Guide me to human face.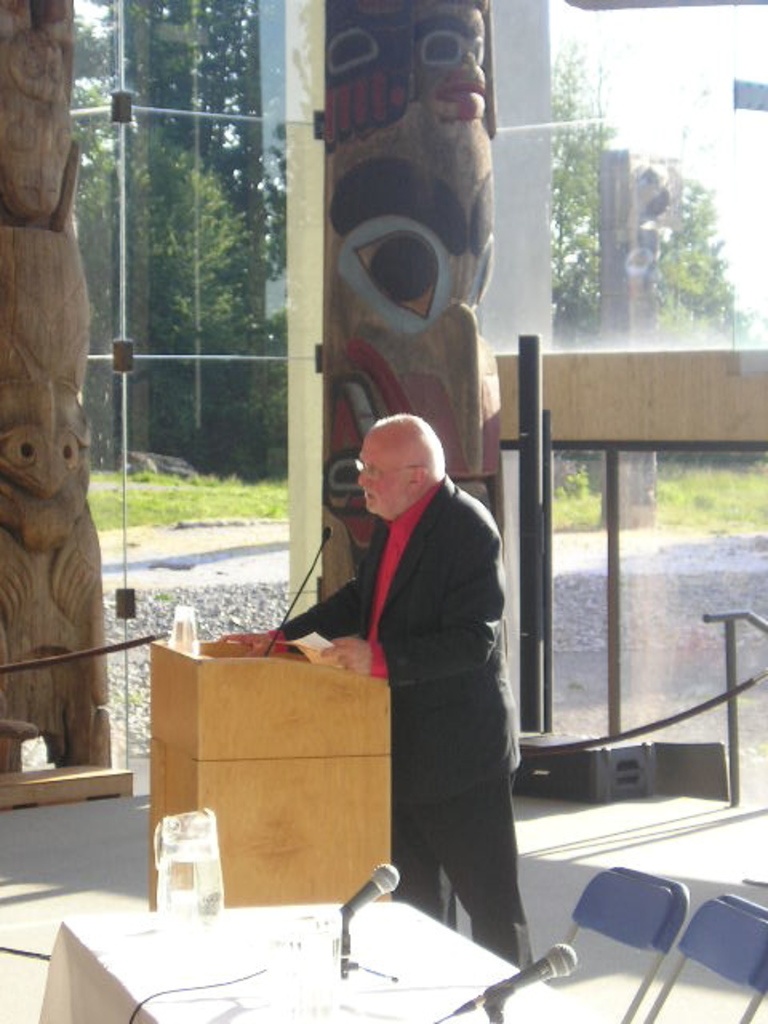
Guidance: box(352, 430, 406, 517).
